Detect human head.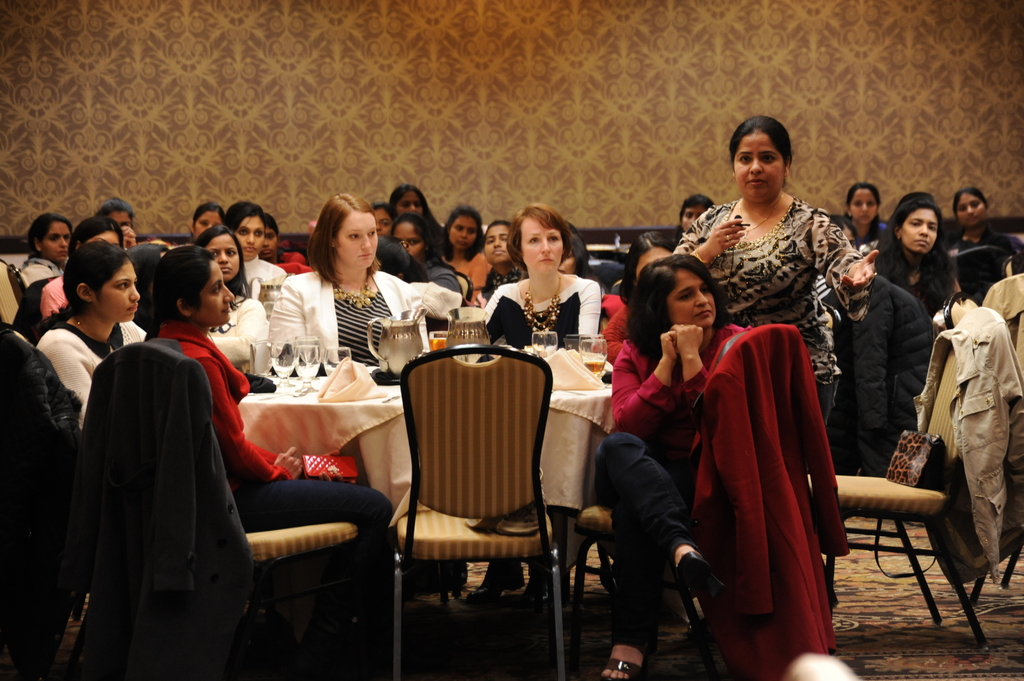
Detected at locate(951, 185, 991, 228).
